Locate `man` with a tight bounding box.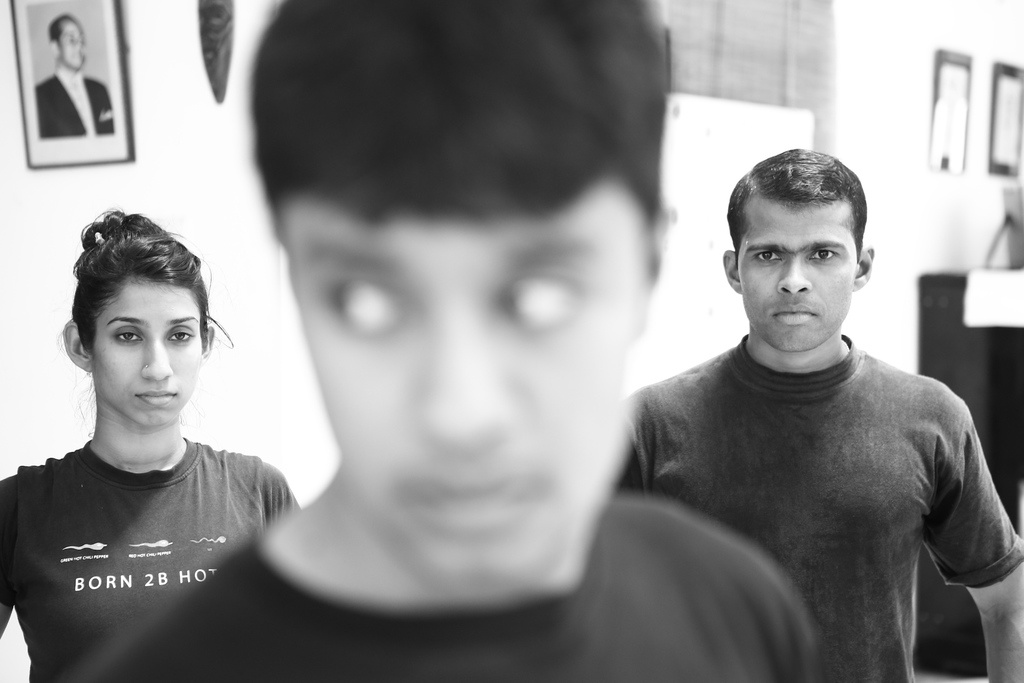
bbox=(37, 9, 113, 136).
